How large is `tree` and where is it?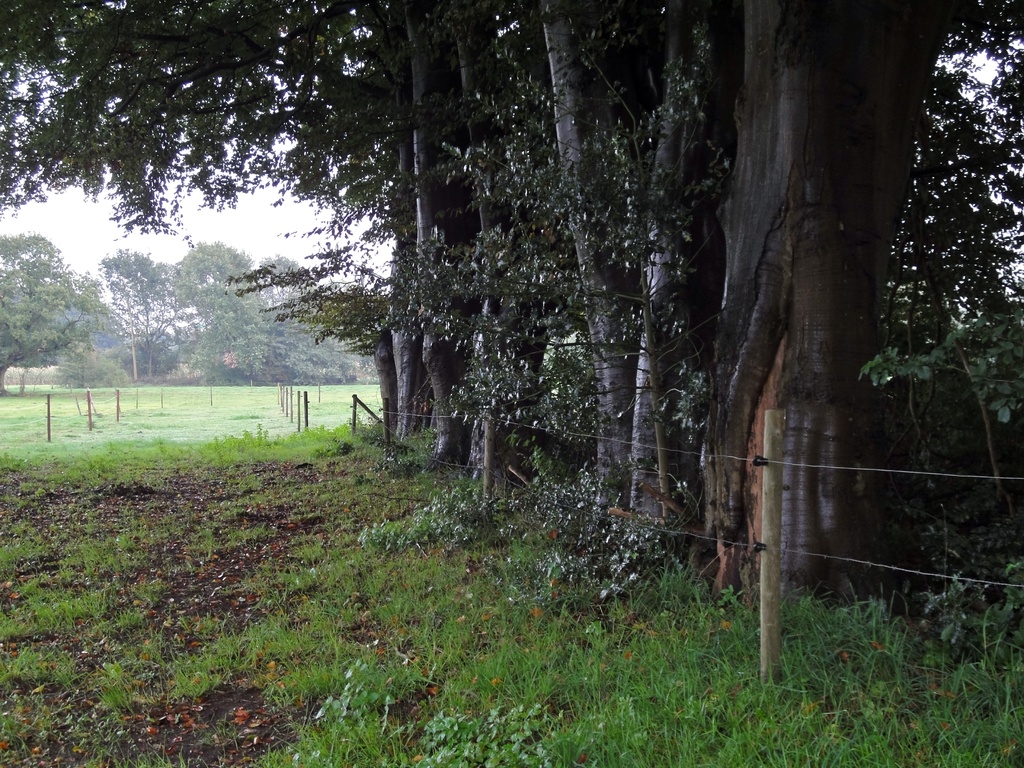
Bounding box: x1=0, y1=236, x2=79, y2=384.
